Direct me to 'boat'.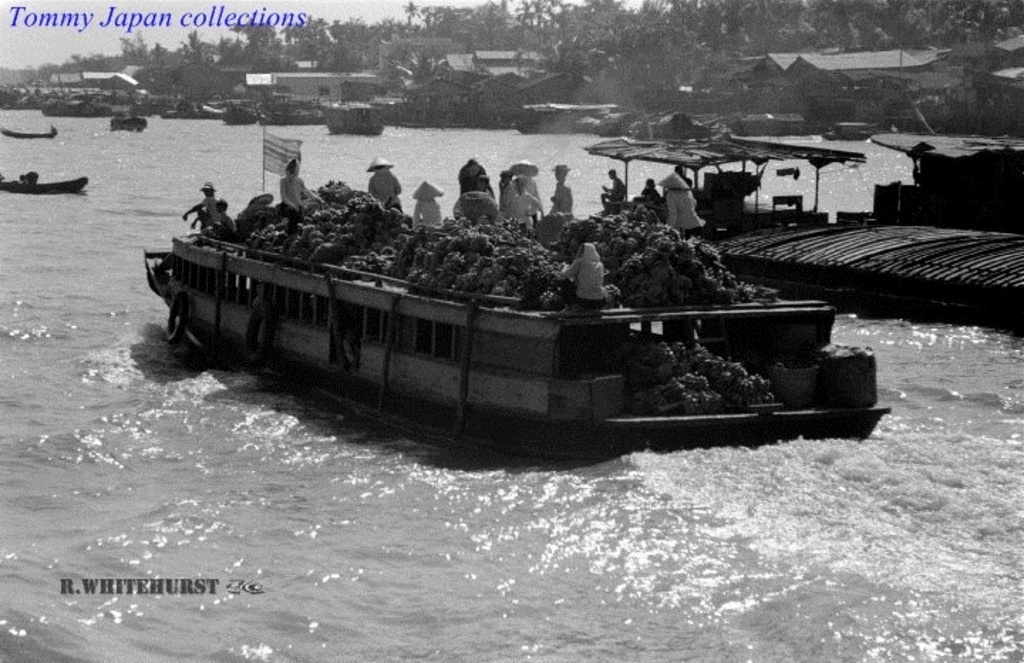
Direction: x1=228 y1=147 x2=853 y2=458.
